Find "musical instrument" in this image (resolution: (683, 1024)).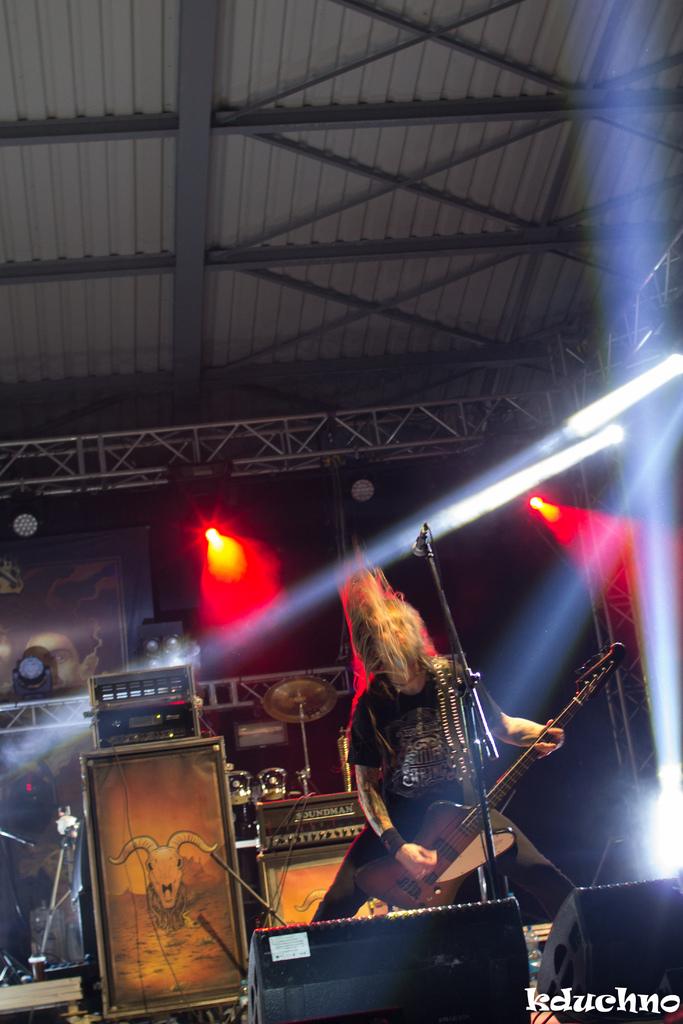
329, 651, 604, 929.
